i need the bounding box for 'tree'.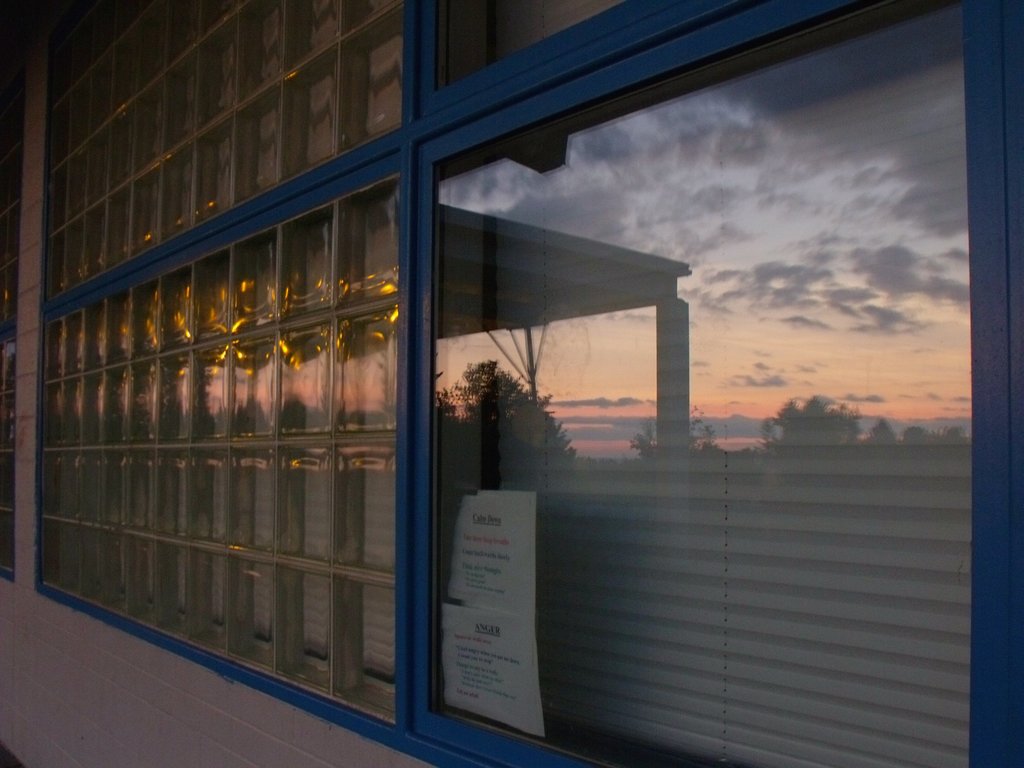
Here it is: 435 362 579 497.
